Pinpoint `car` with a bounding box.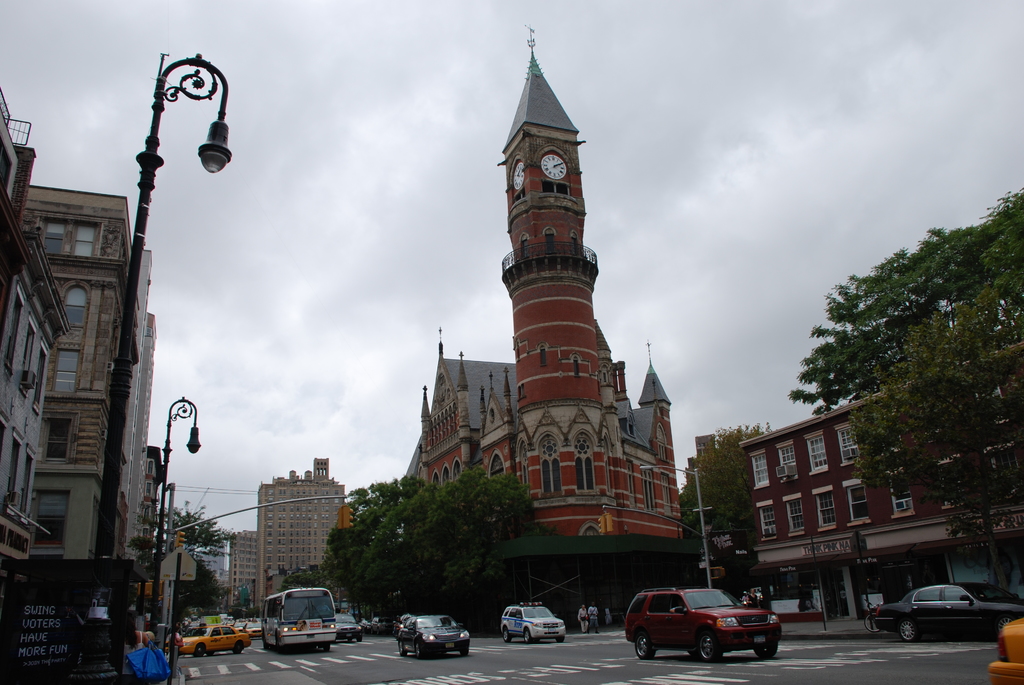
region(872, 583, 1023, 641).
